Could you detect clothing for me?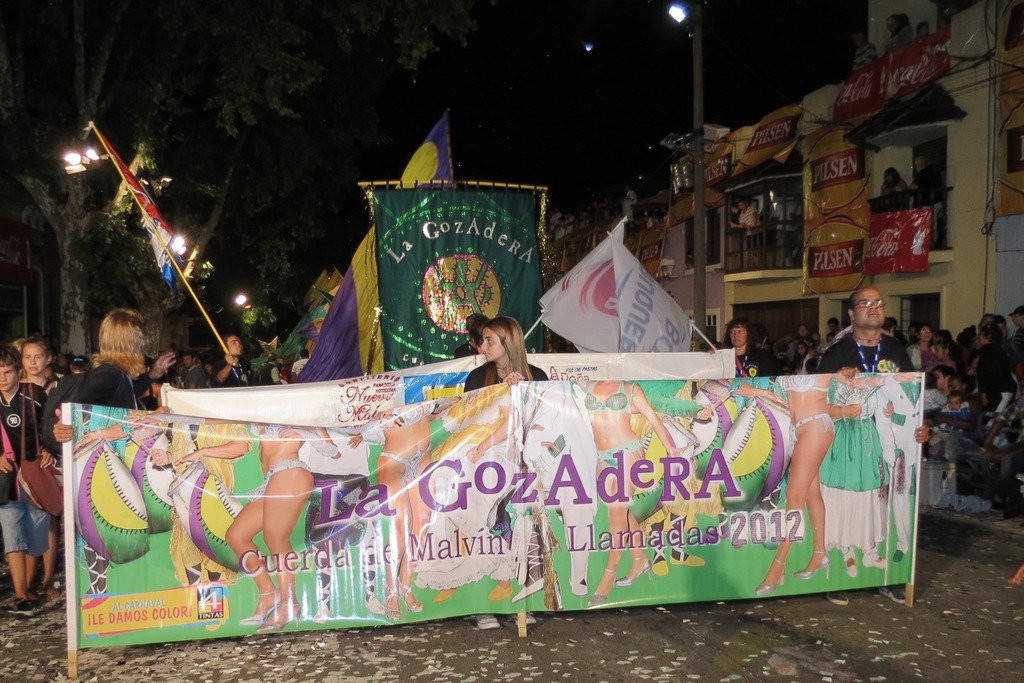
Detection result: (x1=583, y1=386, x2=628, y2=414).
